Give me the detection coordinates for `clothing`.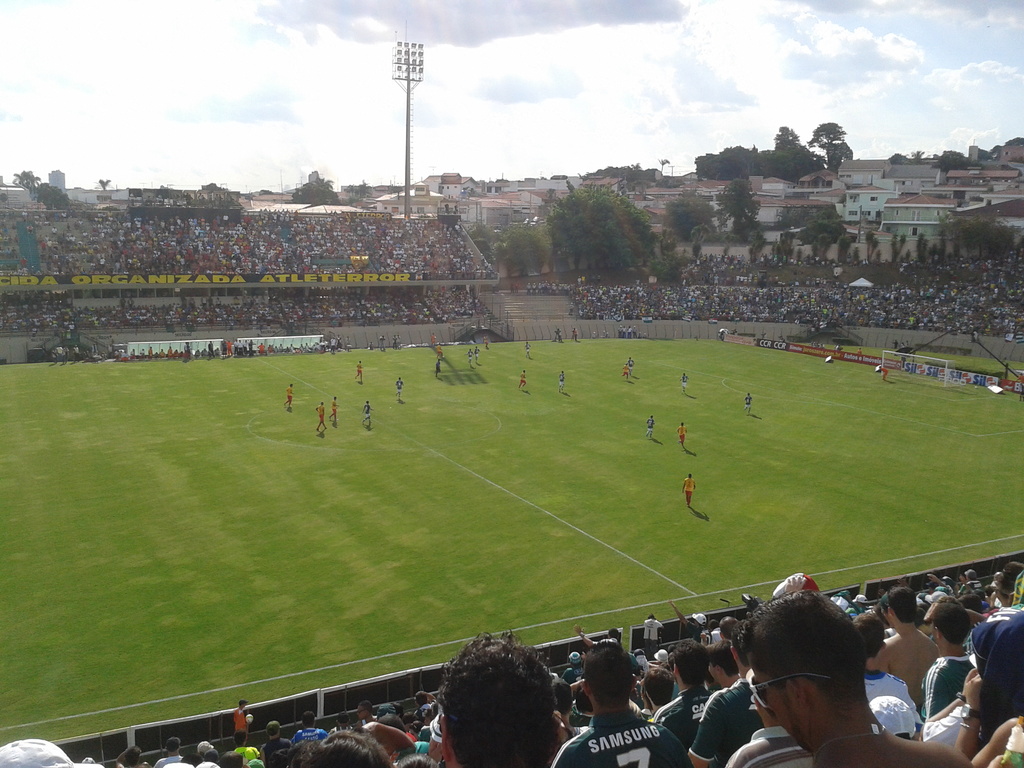
l=924, t=649, r=974, b=732.
